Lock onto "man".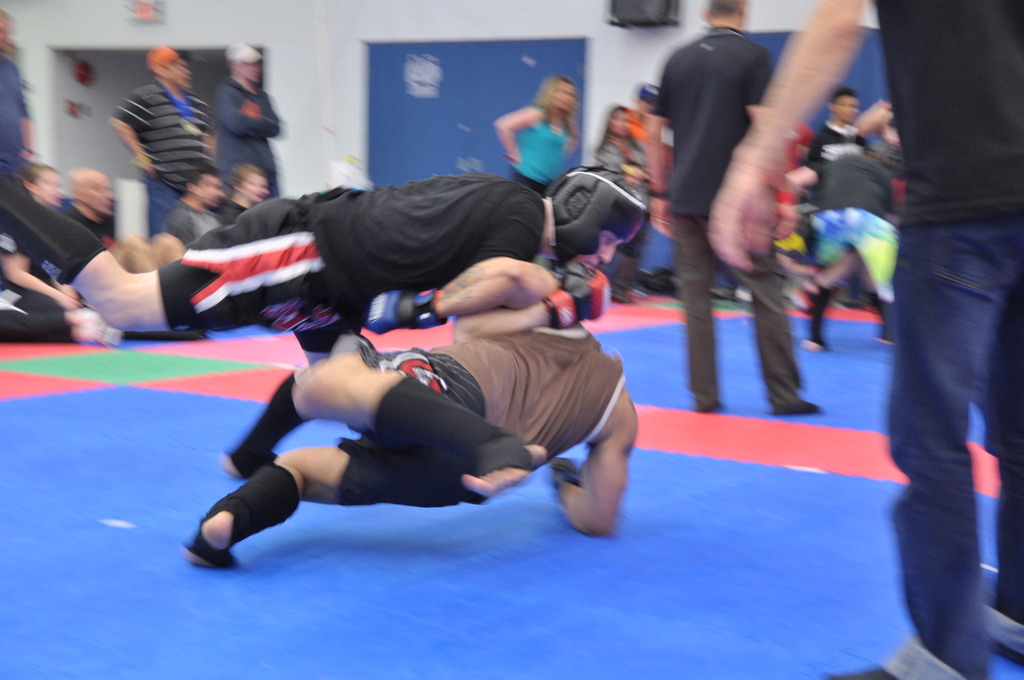
Locked: region(107, 43, 213, 234).
